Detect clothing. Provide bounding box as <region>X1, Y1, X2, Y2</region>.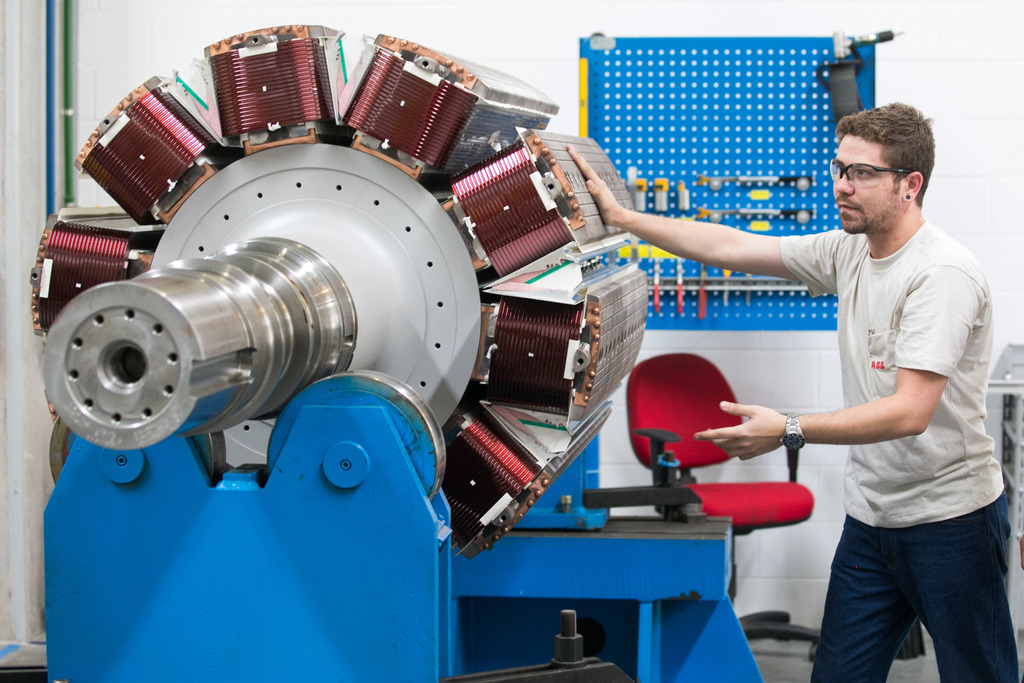
<region>777, 219, 1009, 682</region>.
